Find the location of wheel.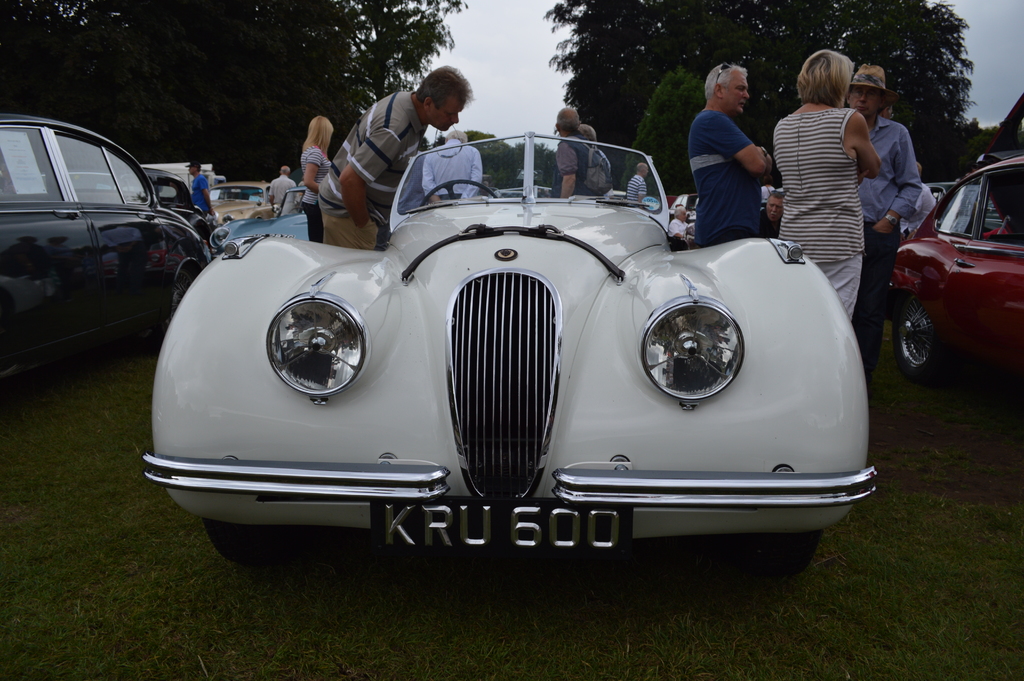
Location: <region>892, 291, 946, 386</region>.
